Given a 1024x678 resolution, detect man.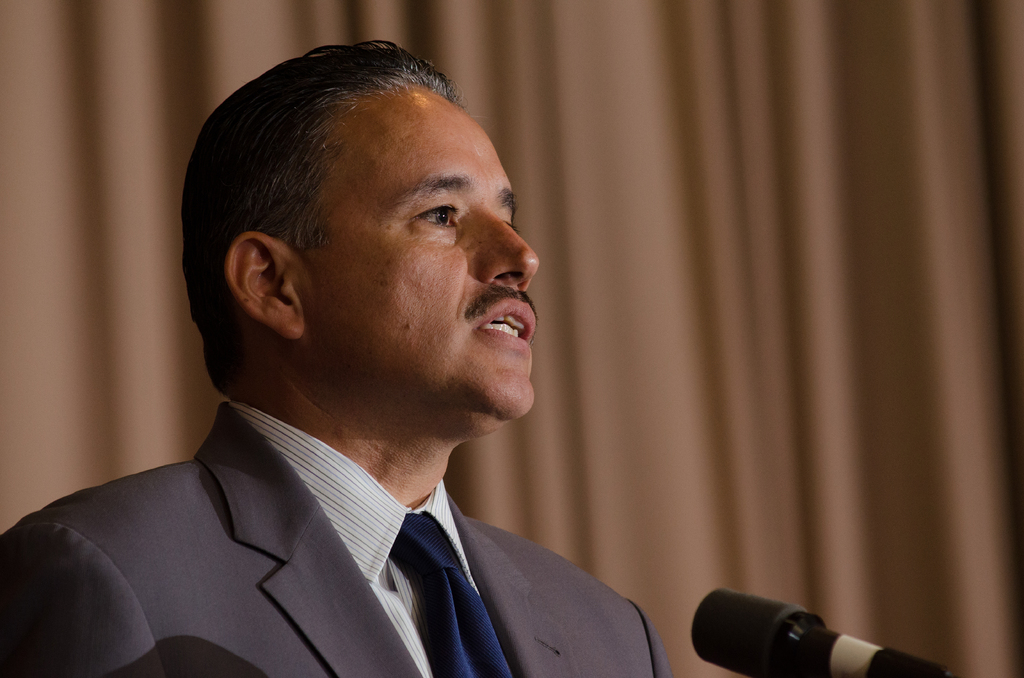
l=36, t=77, r=691, b=673.
